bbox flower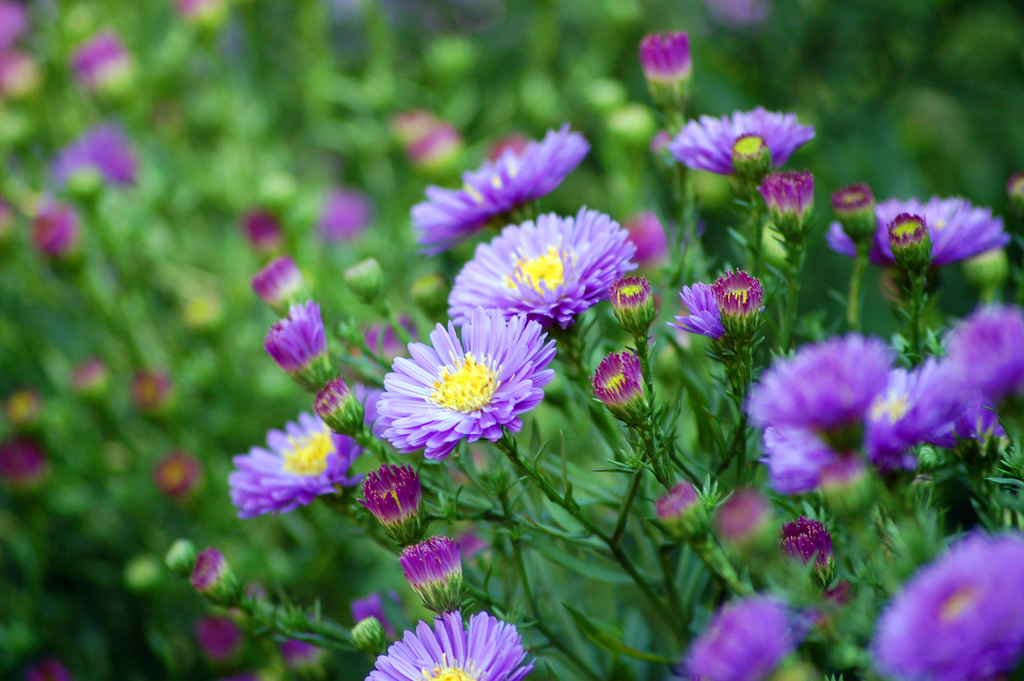
box=[862, 354, 1011, 477]
